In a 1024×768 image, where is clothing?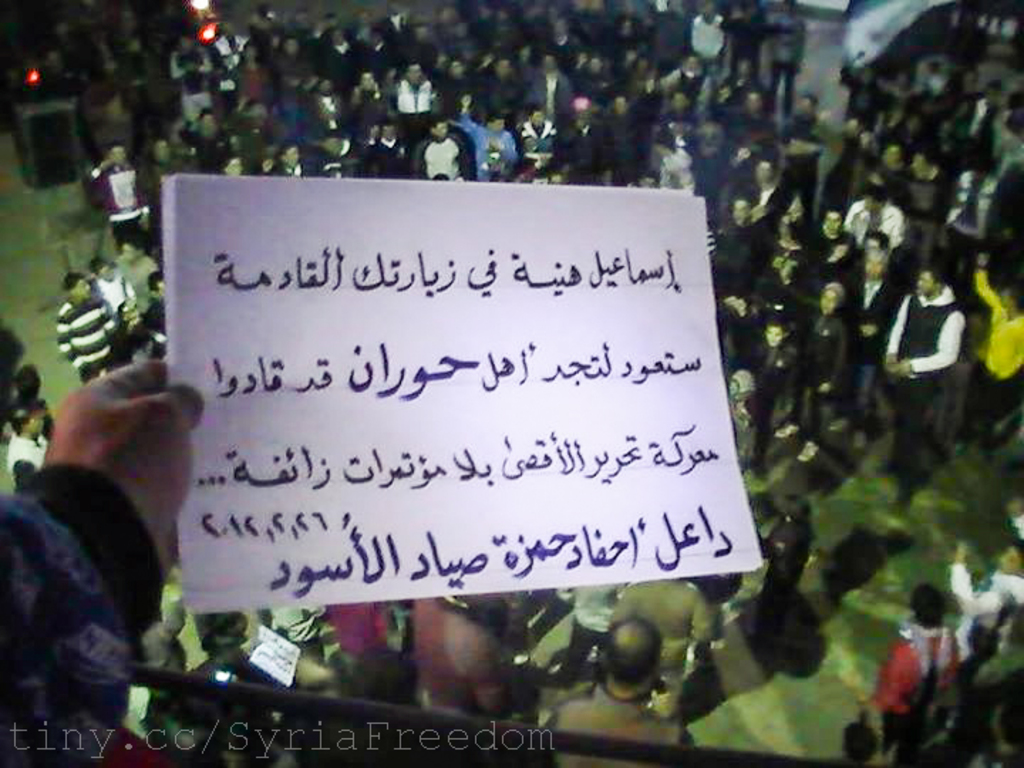
579 569 705 710.
